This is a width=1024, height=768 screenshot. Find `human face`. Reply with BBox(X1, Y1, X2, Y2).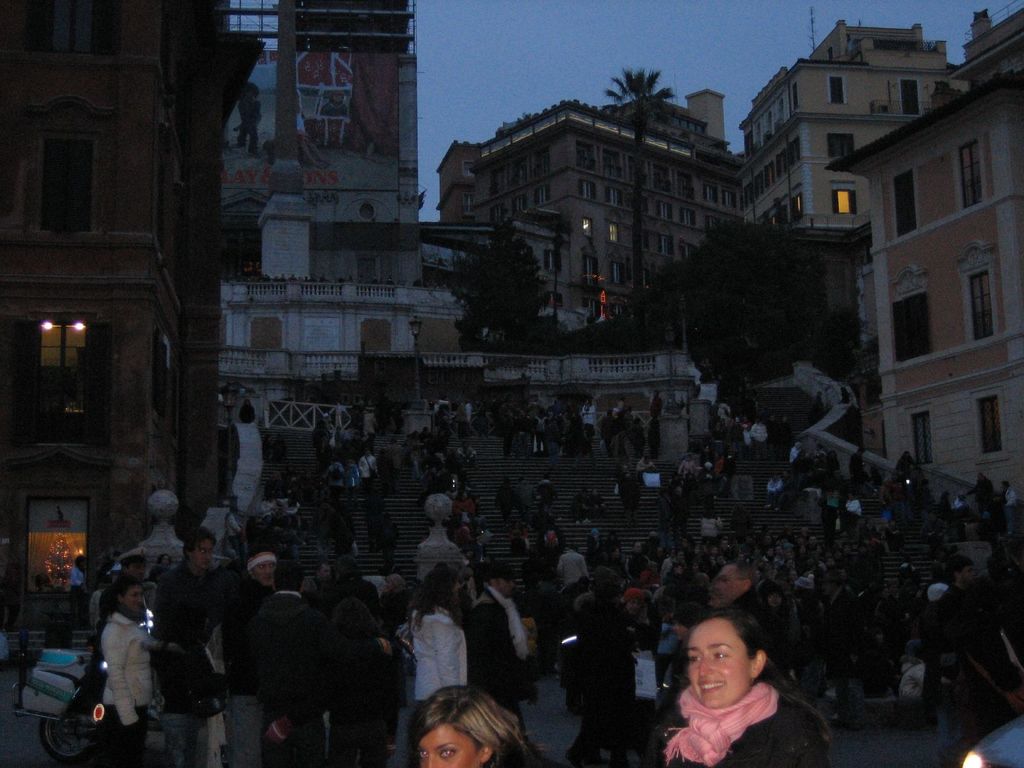
BBox(418, 724, 479, 767).
